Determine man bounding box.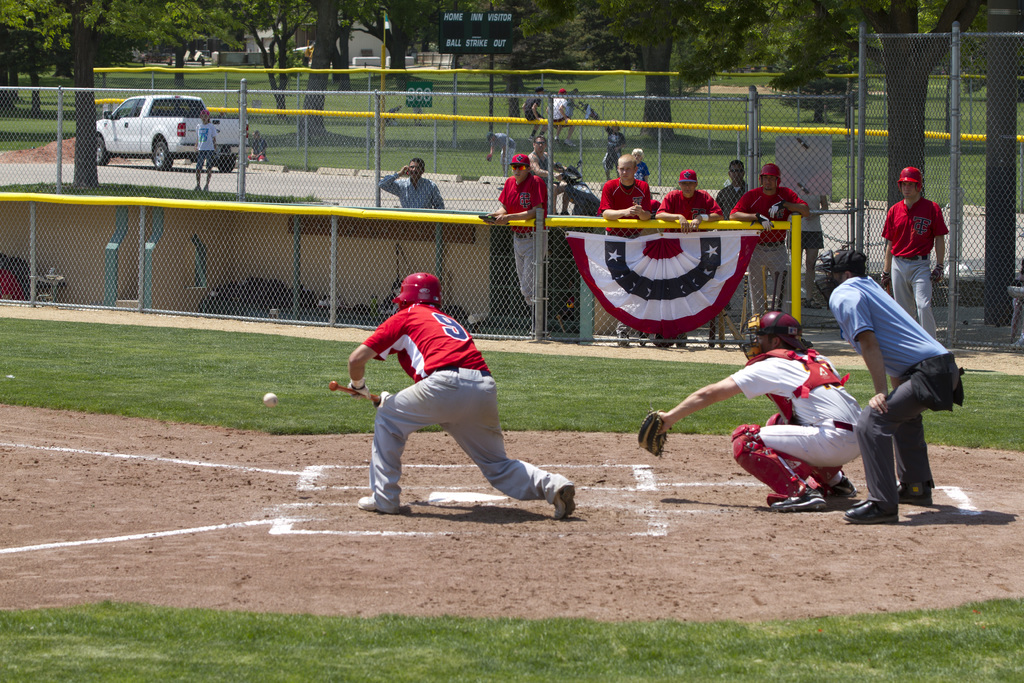
Determined: select_region(813, 242, 964, 524).
